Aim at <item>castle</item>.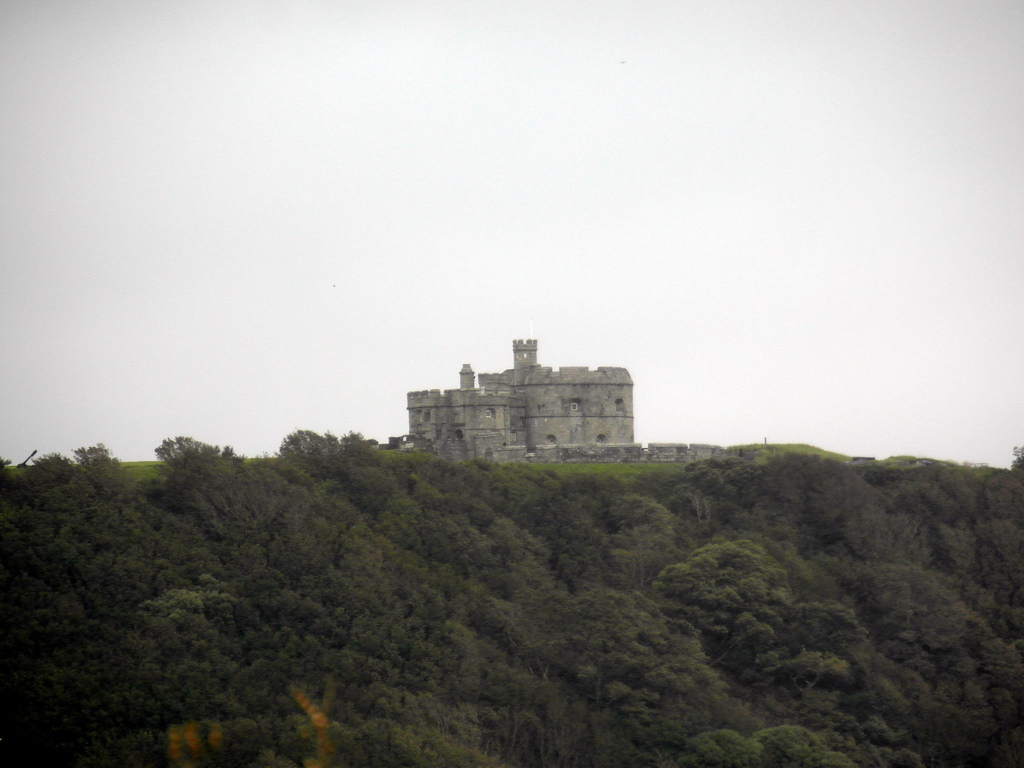
Aimed at [x1=413, y1=330, x2=641, y2=490].
